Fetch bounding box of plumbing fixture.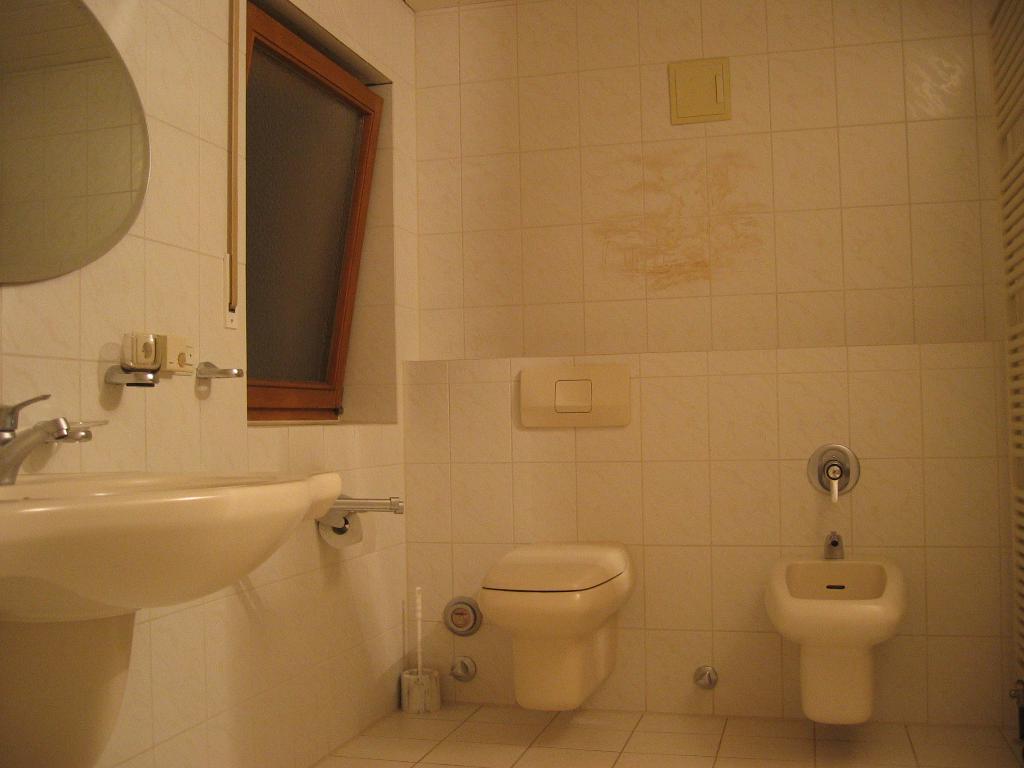
Bbox: [left=807, top=445, right=861, bottom=501].
